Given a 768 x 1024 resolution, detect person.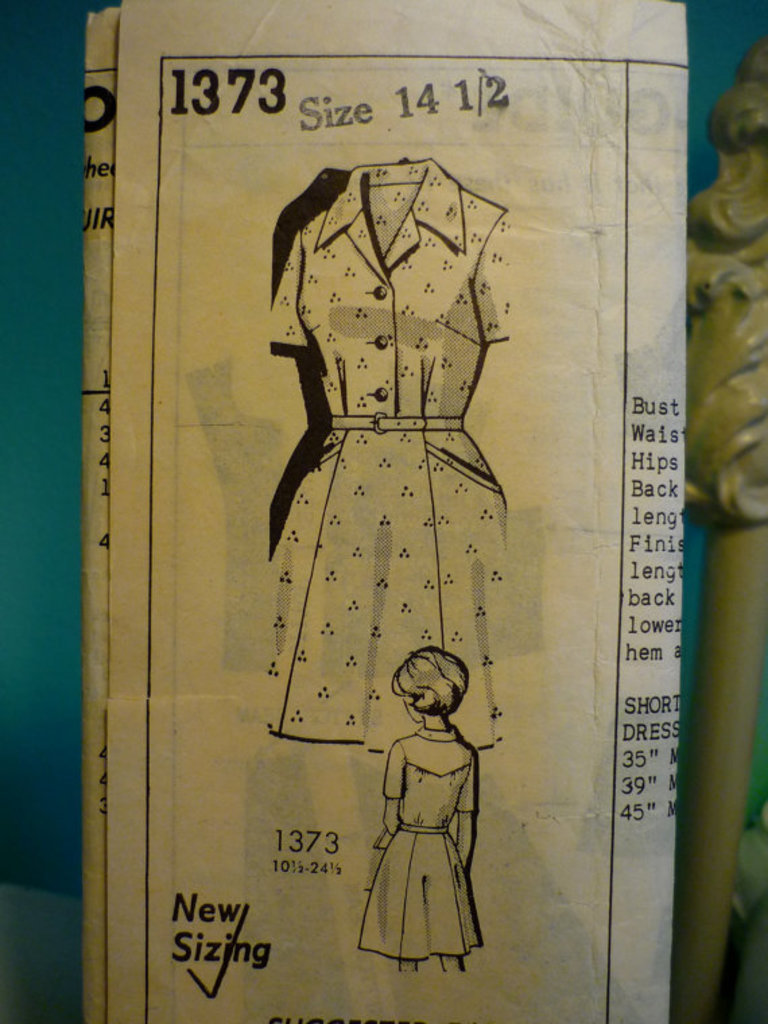
rect(360, 647, 489, 971).
